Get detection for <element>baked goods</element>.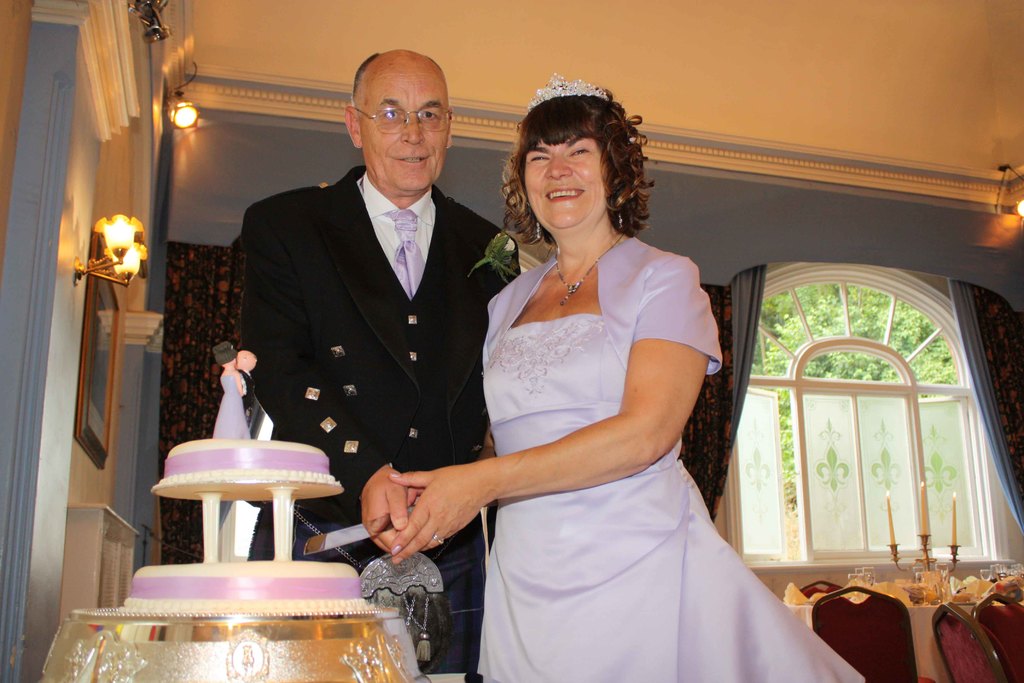
Detection: Rect(121, 343, 376, 609).
